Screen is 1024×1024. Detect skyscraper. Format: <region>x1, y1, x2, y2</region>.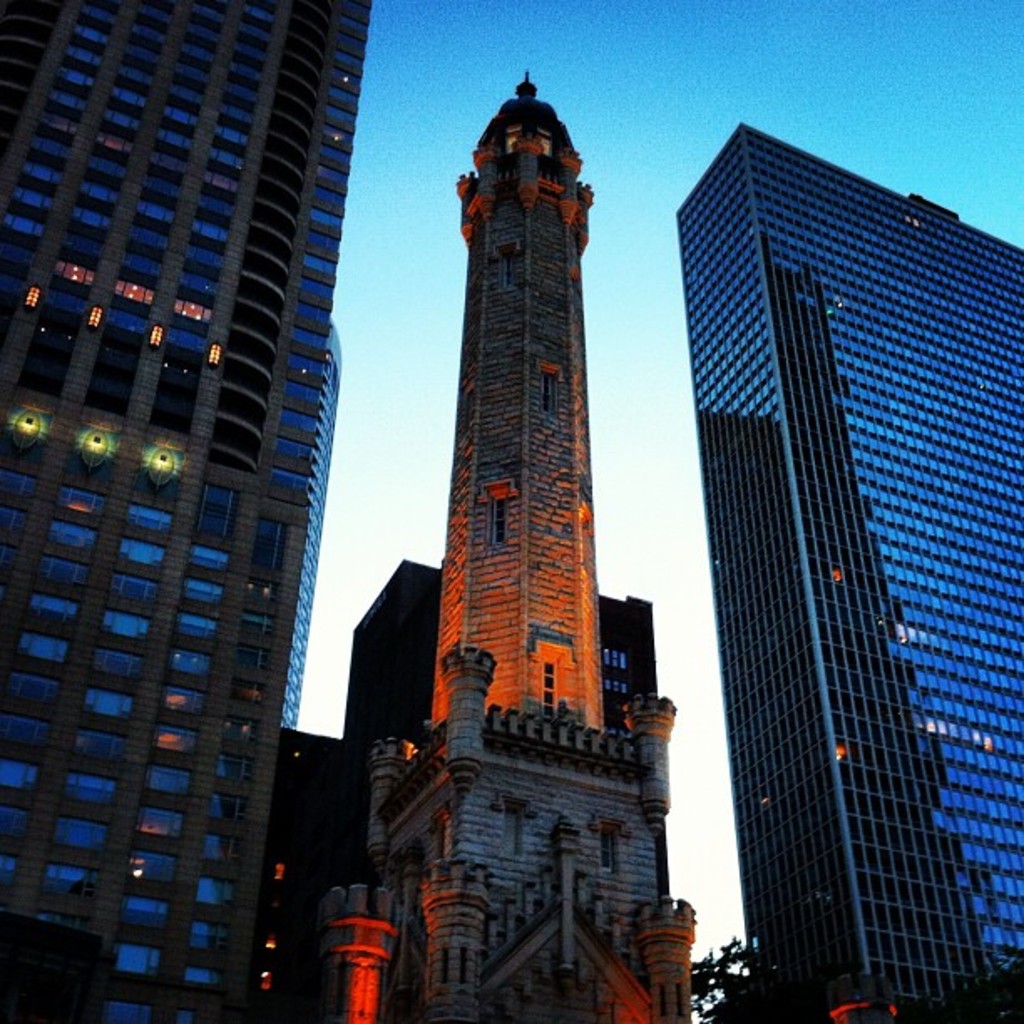
<region>323, 72, 698, 1022</region>.
